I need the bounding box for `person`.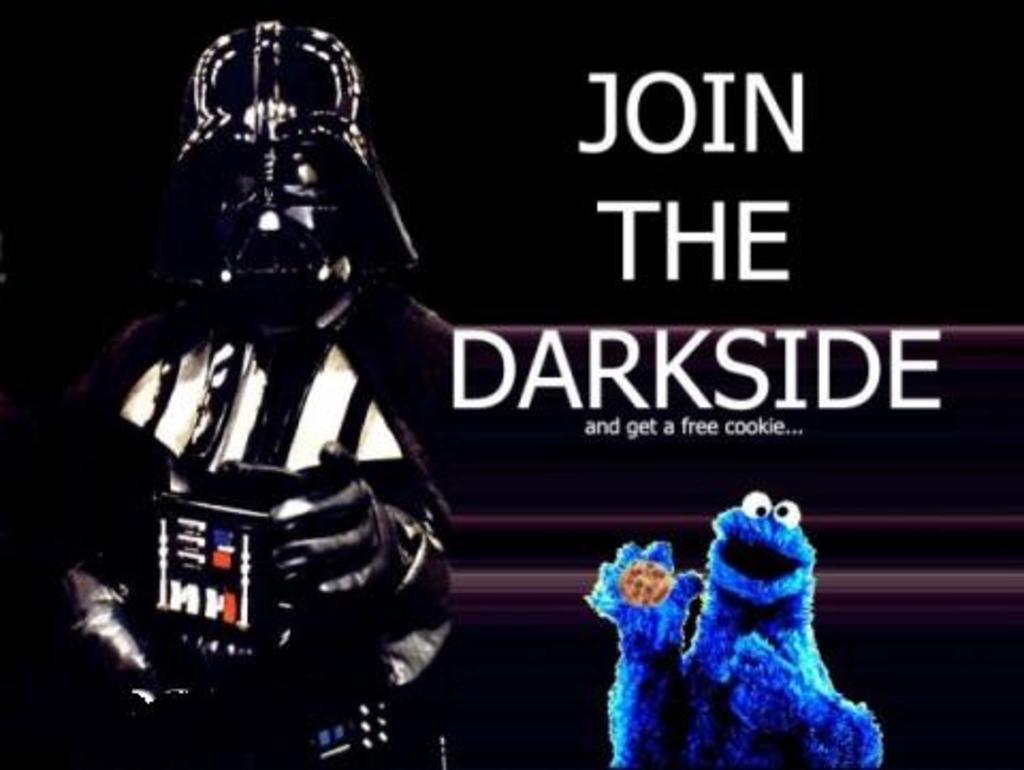
Here it is: 58,19,454,768.
